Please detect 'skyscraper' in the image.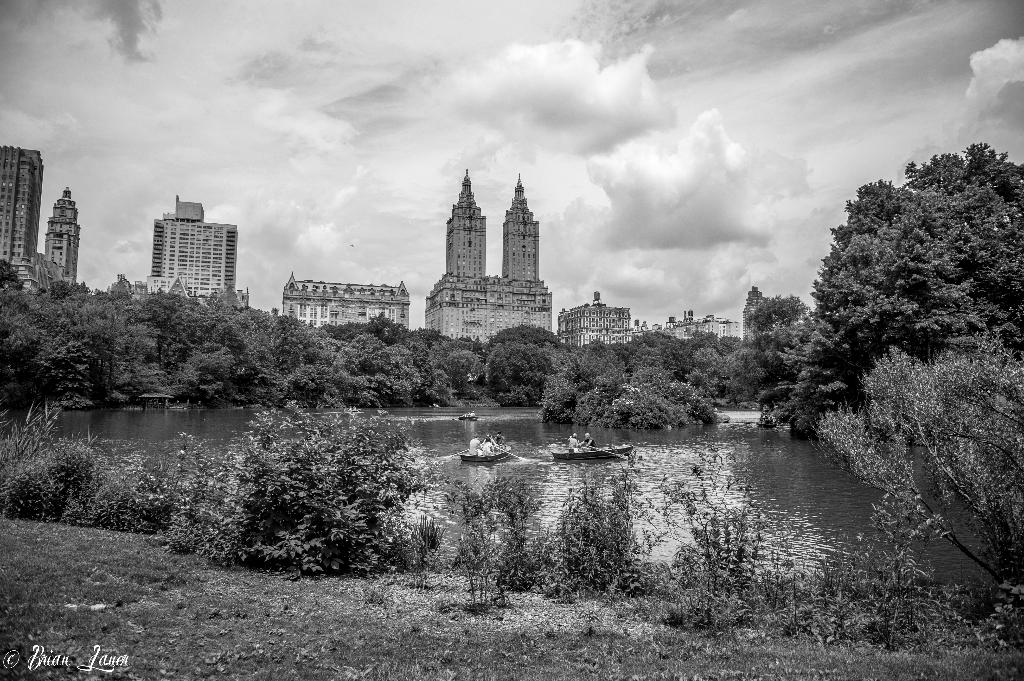
(x1=740, y1=277, x2=770, y2=342).
